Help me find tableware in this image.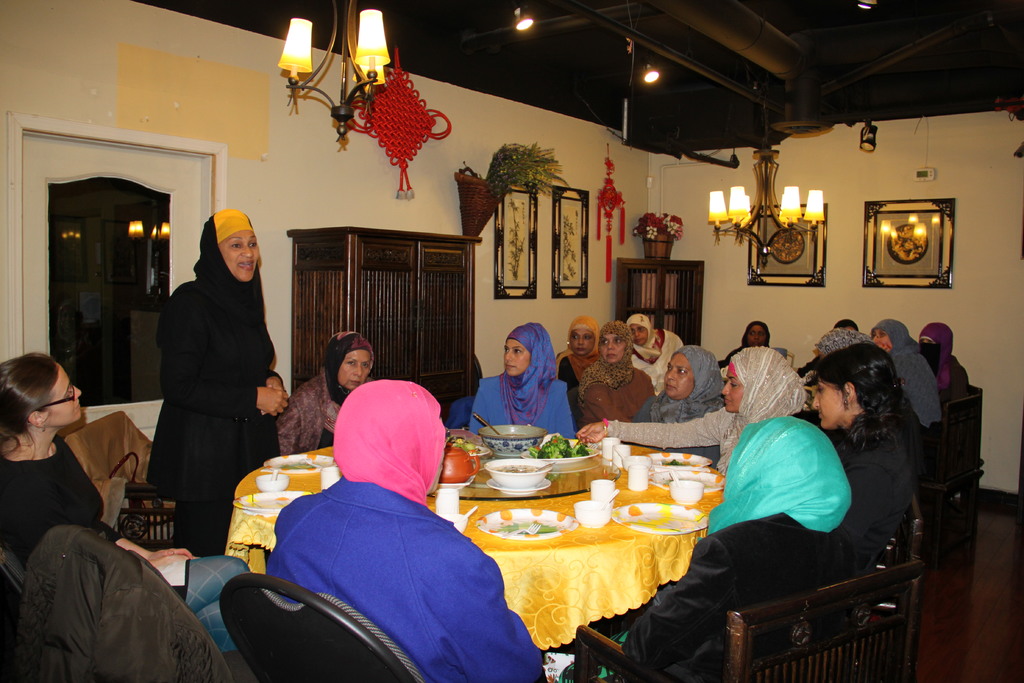
Found it: x1=602, y1=438, x2=620, y2=464.
